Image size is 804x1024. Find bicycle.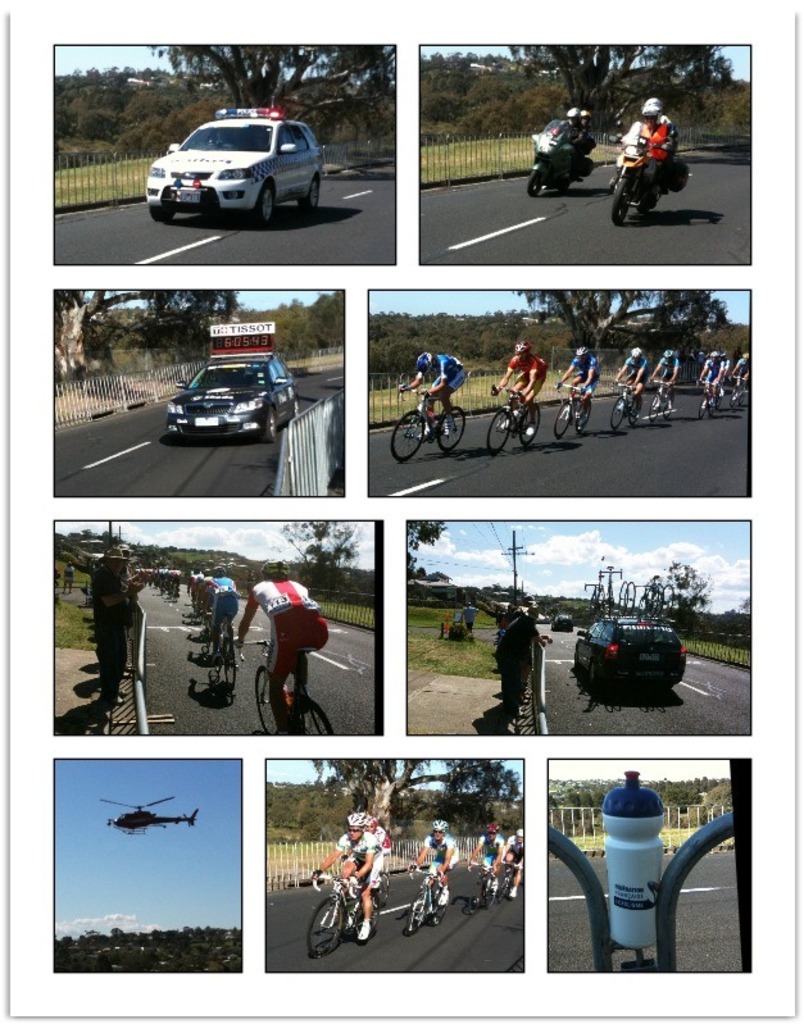
box=[546, 381, 591, 440].
